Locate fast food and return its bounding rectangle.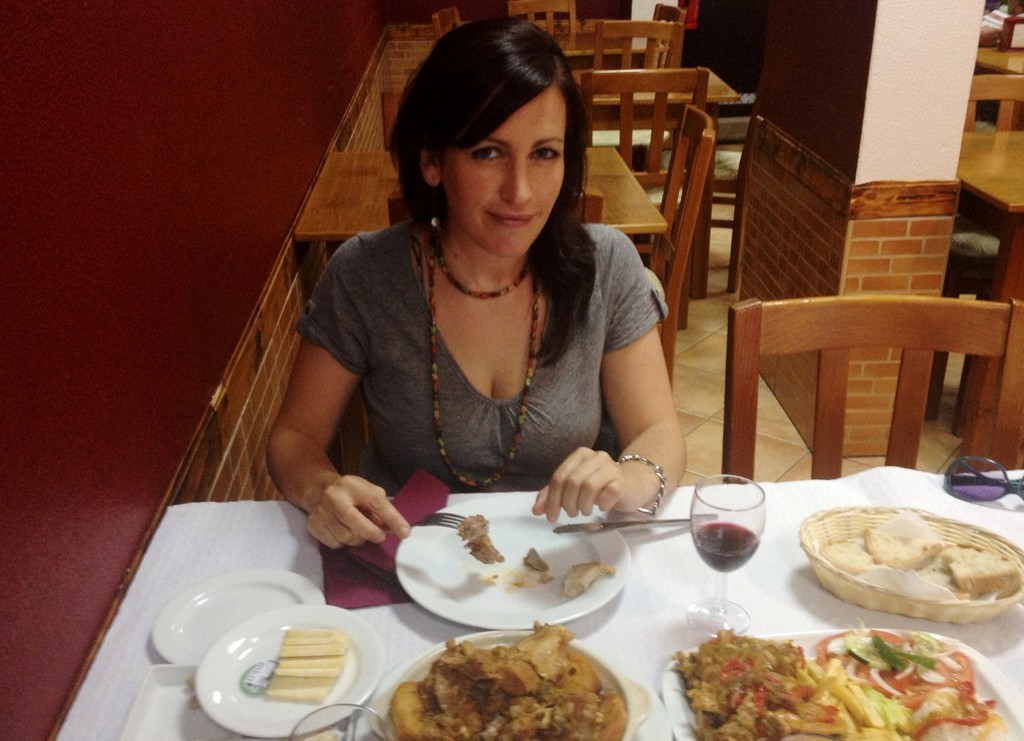
crop(525, 549, 550, 574).
